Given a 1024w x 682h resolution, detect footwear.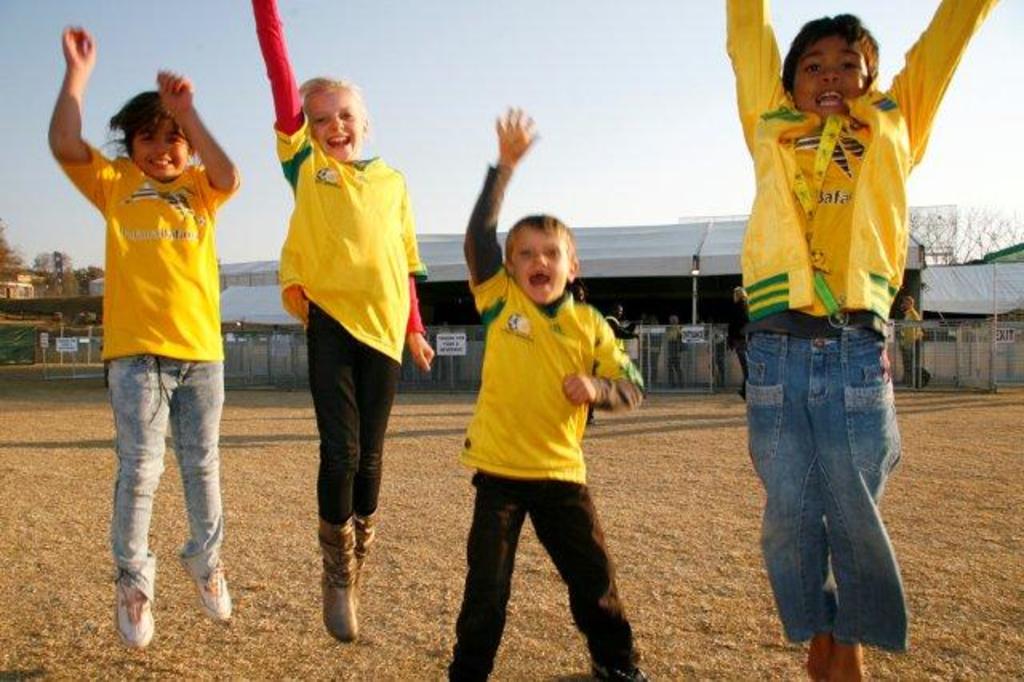
bbox(800, 634, 832, 680).
